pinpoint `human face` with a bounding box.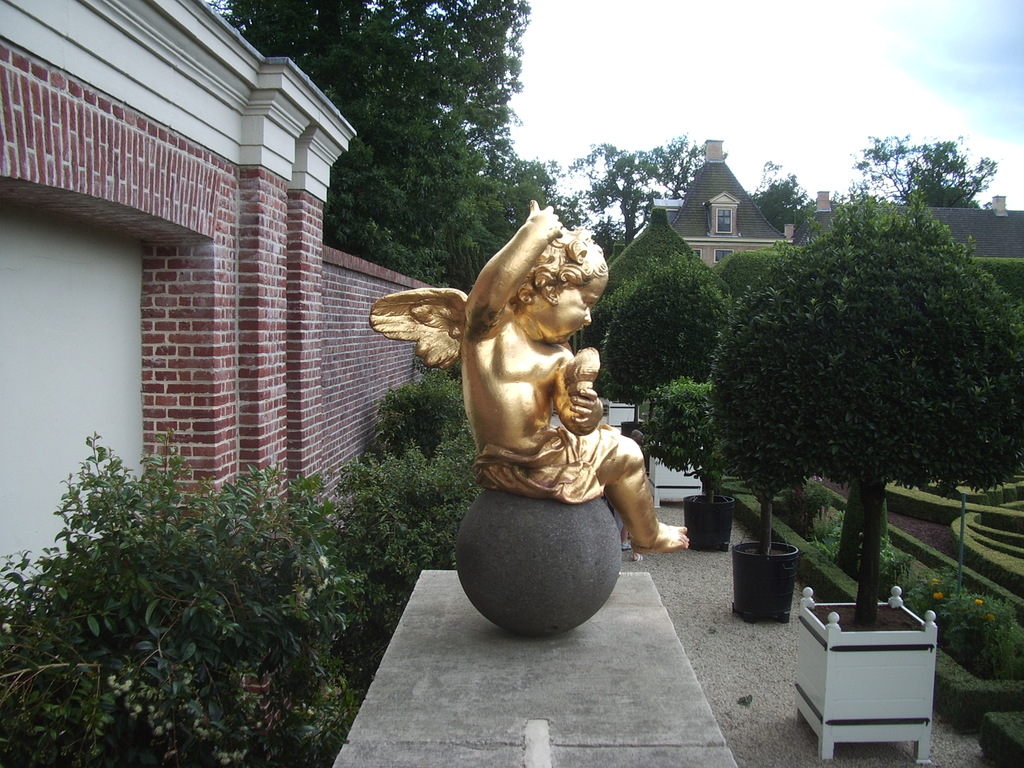
locate(550, 270, 605, 342).
